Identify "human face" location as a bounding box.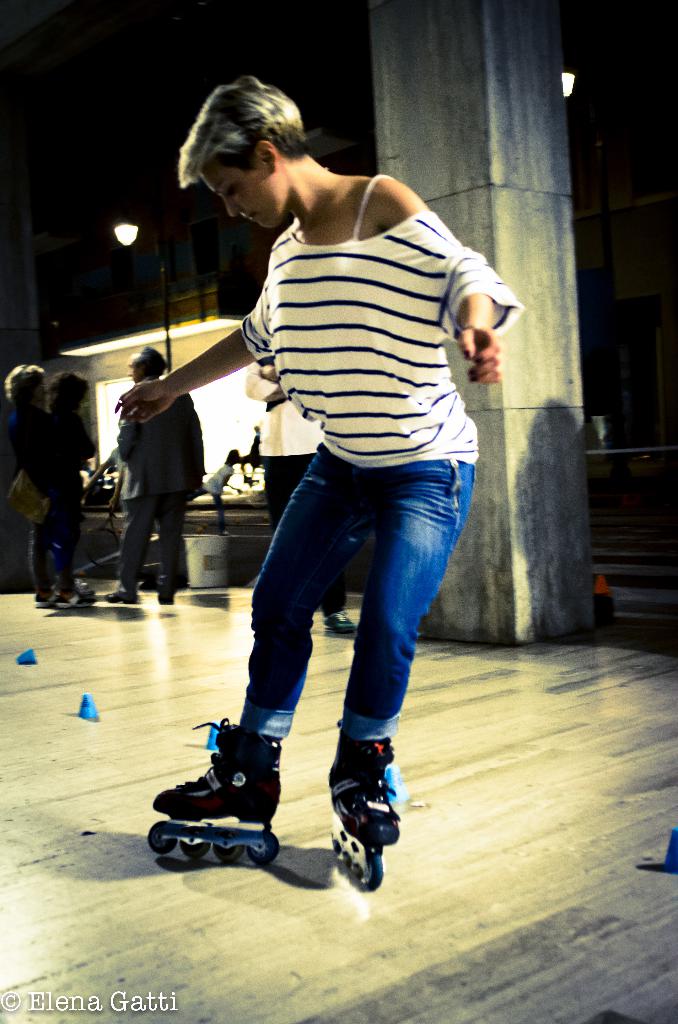
BBox(202, 161, 286, 233).
